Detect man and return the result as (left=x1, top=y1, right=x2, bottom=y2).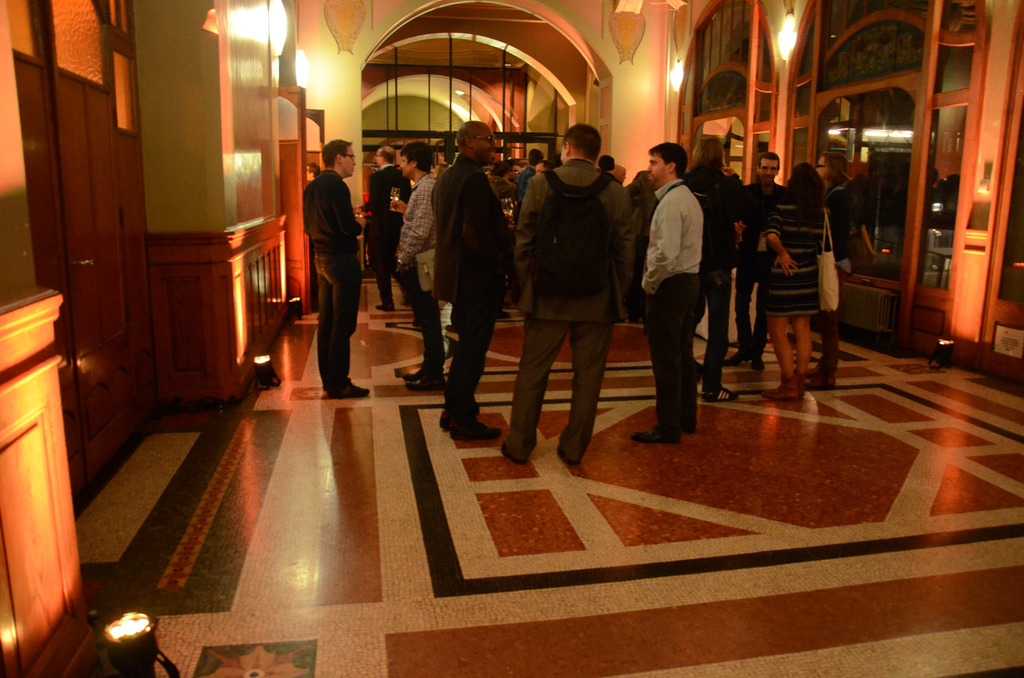
(left=426, top=125, right=518, bottom=447).
